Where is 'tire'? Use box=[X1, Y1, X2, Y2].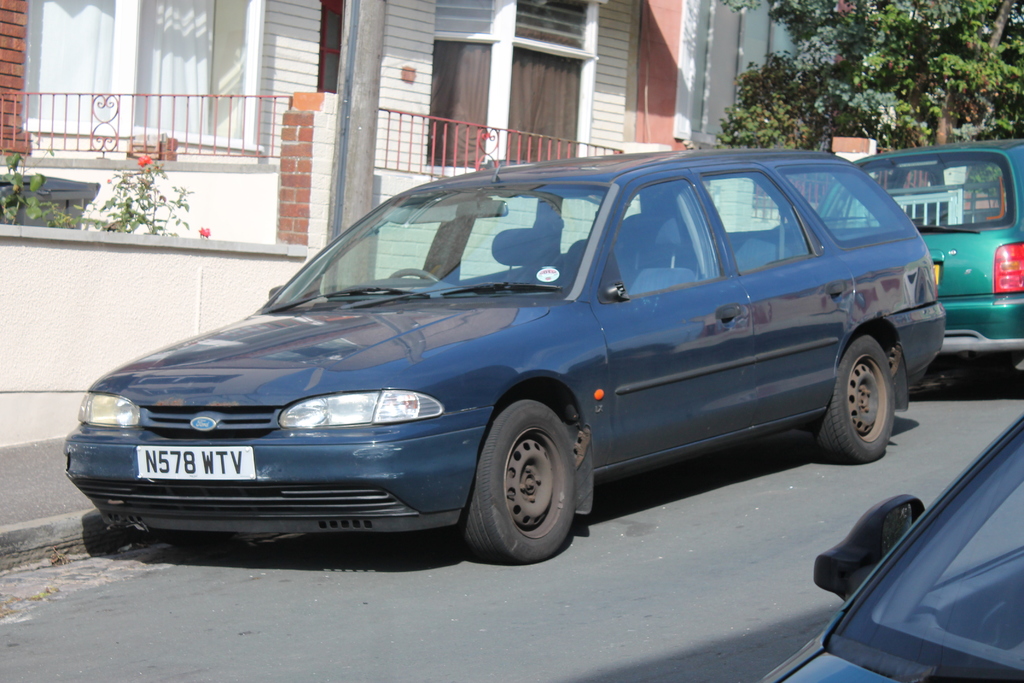
box=[470, 399, 589, 563].
